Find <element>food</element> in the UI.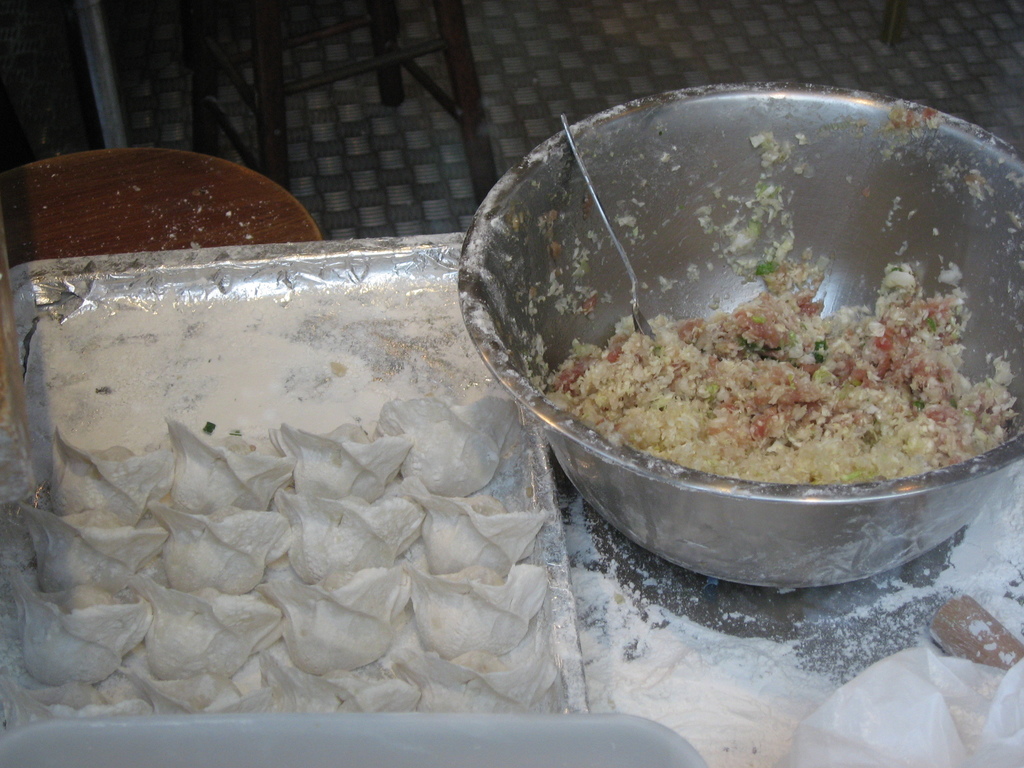
UI element at crop(411, 572, 547, 664).
